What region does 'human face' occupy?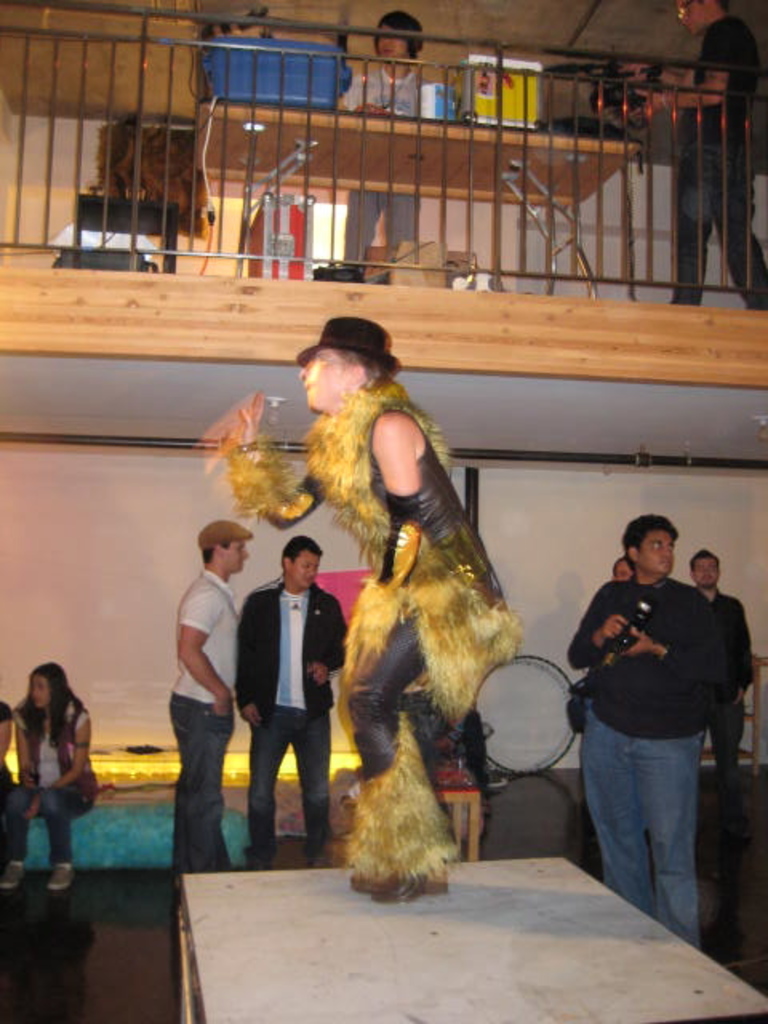
bbox=[373, 26, 403, 61].
